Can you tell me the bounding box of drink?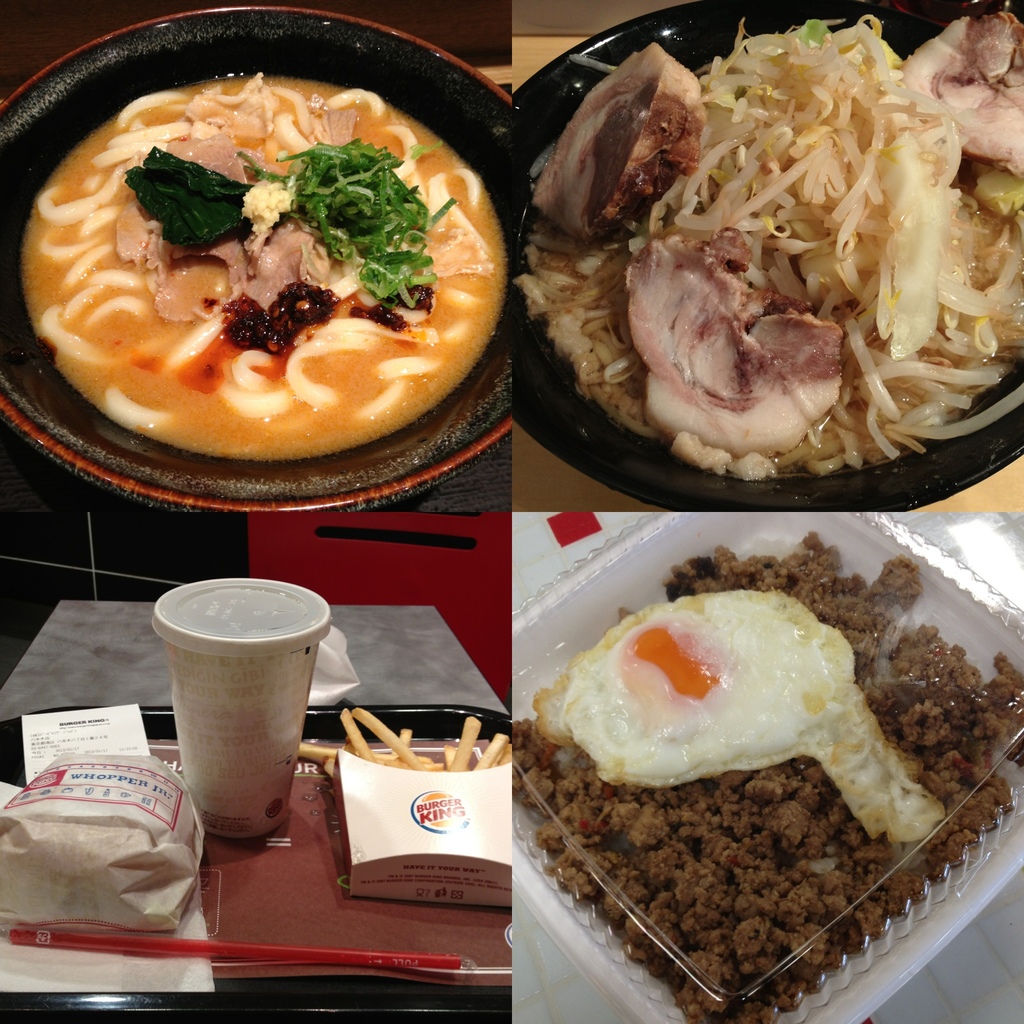
locate(159, 626, 314, 855).
